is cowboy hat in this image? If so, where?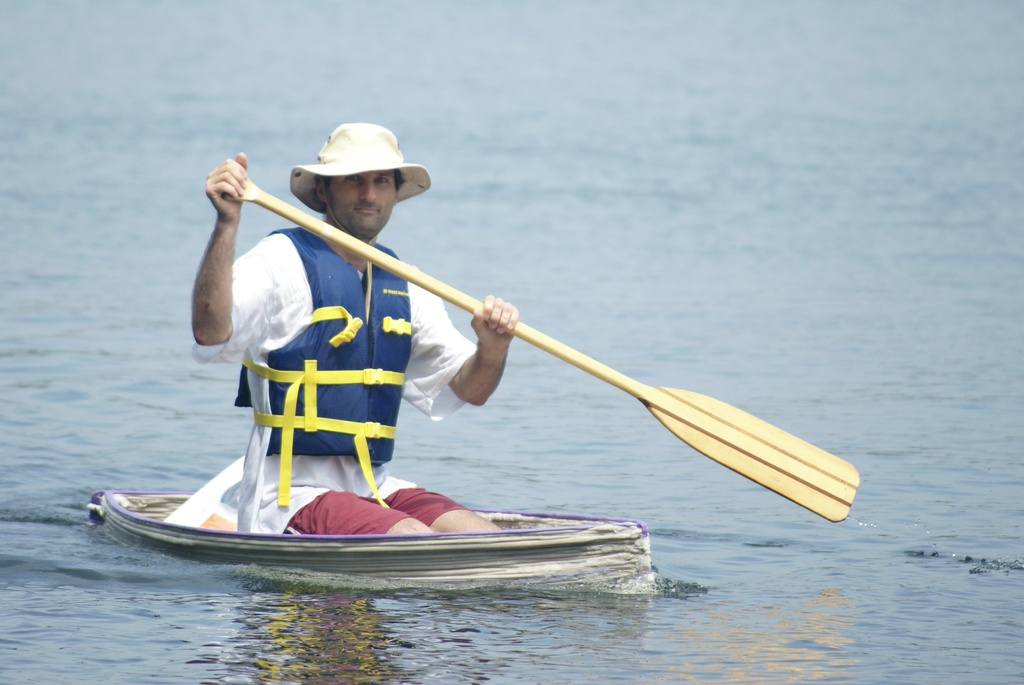
Yes, at (274,118,426,224).
